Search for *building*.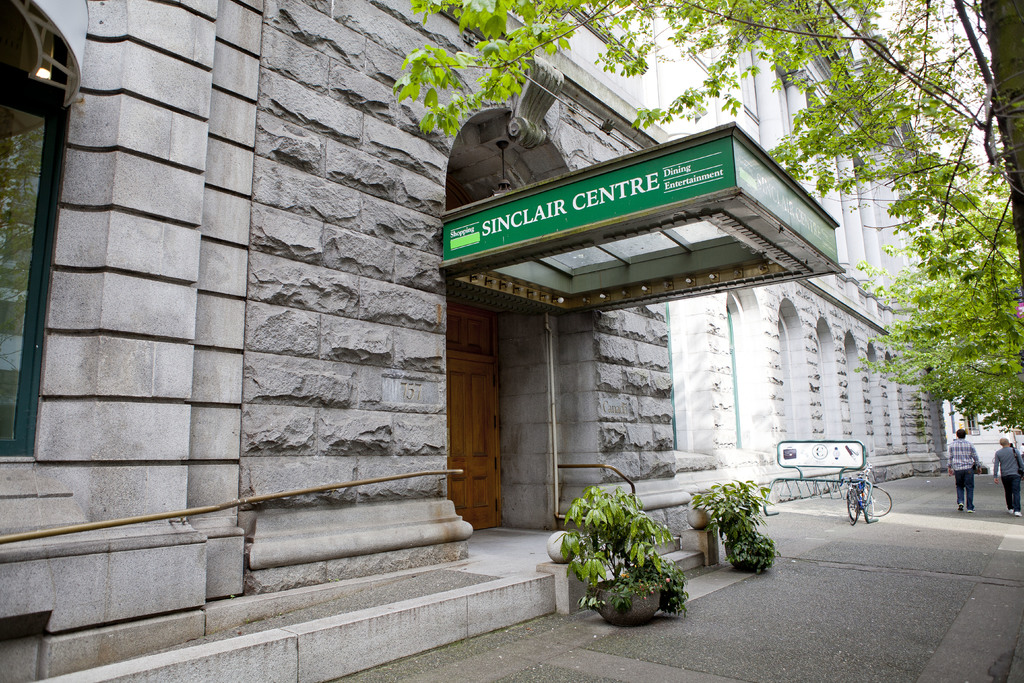
Found at [657, 2, 949, 537].
